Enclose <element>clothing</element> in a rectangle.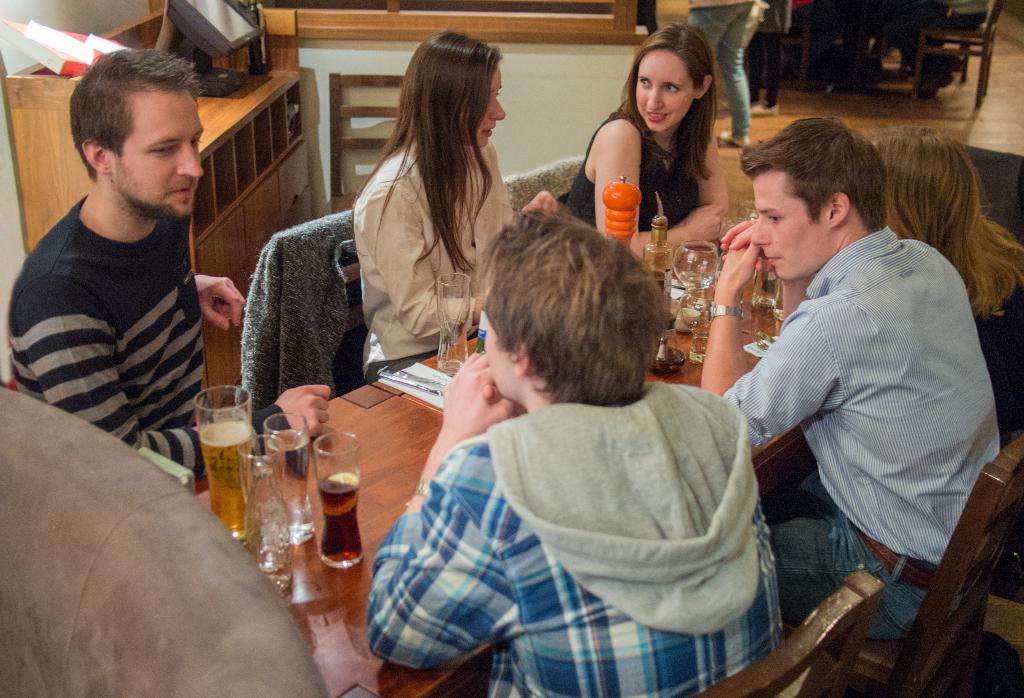
9,191,289,460.
